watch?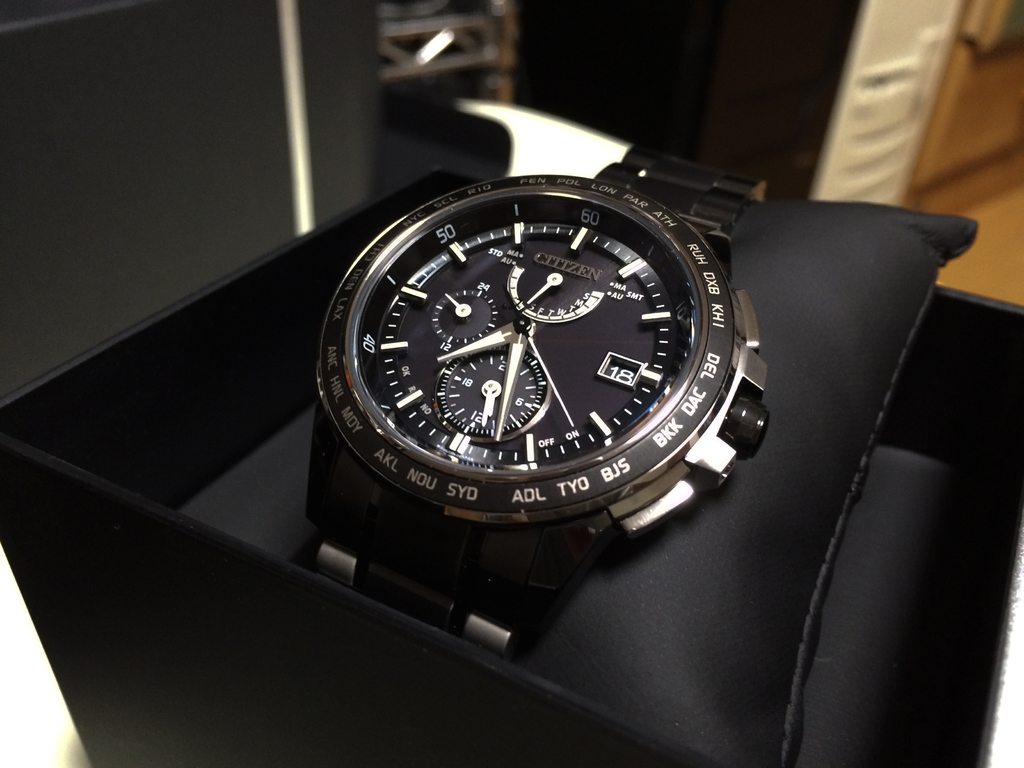
302, 165, 777, 644
